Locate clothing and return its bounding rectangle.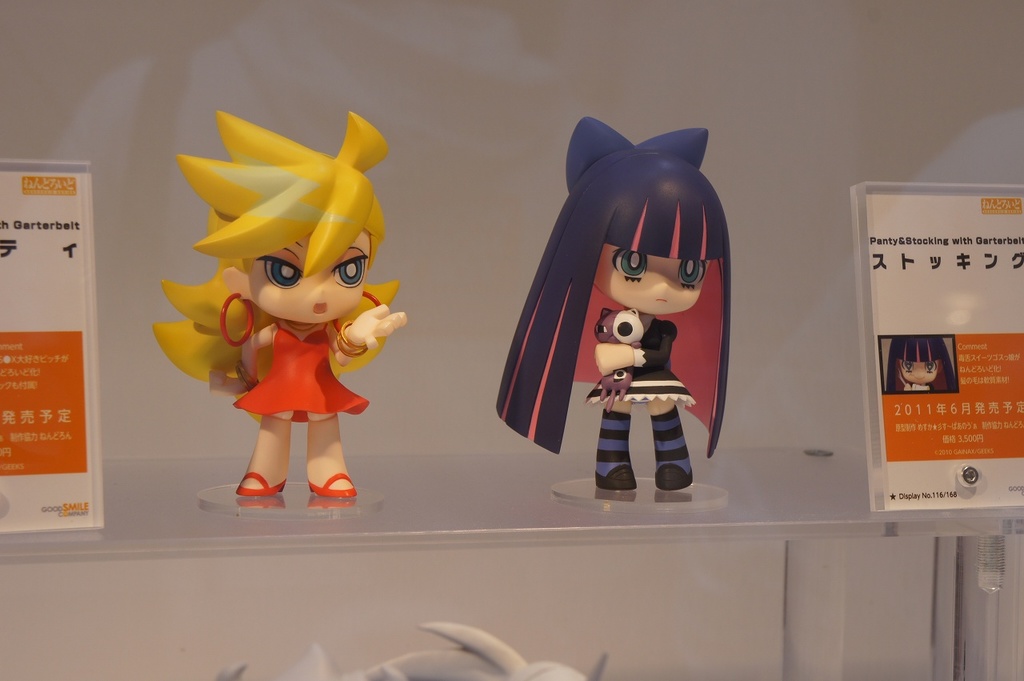
box(230, 319, 367, 412).
